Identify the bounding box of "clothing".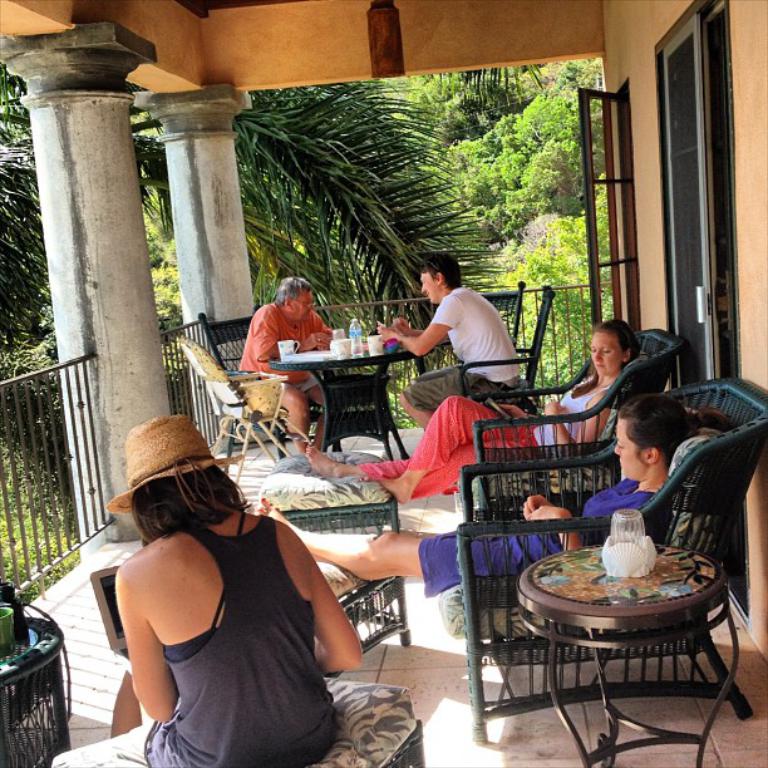
l=241, t=301, r=335, b=395.
